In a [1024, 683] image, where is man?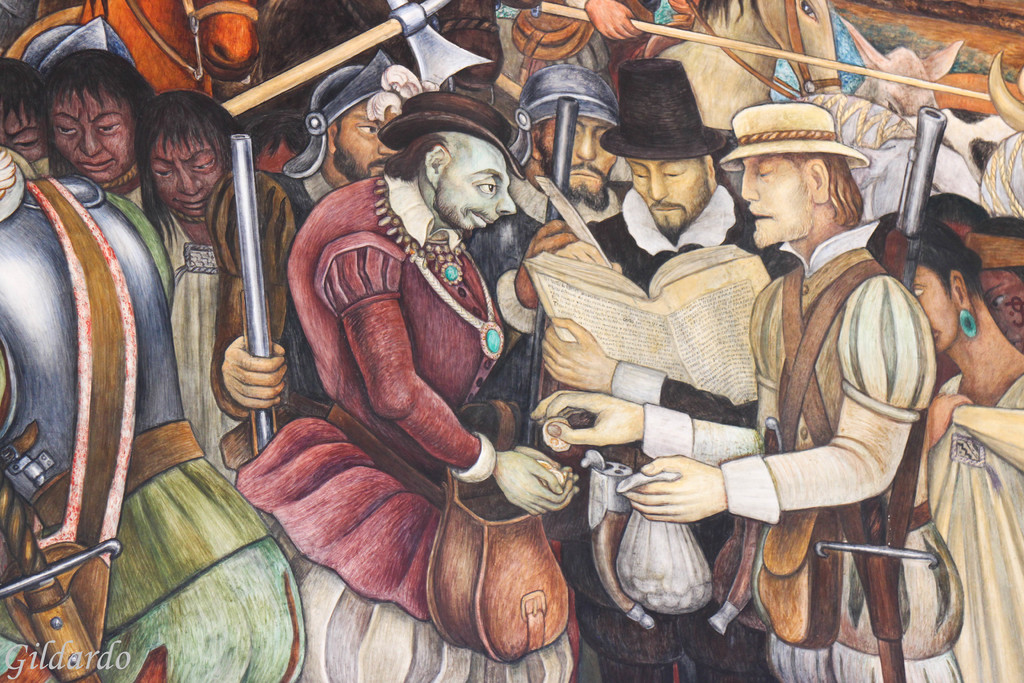
<bbox>550, 62, 813, 681</bbox>.
